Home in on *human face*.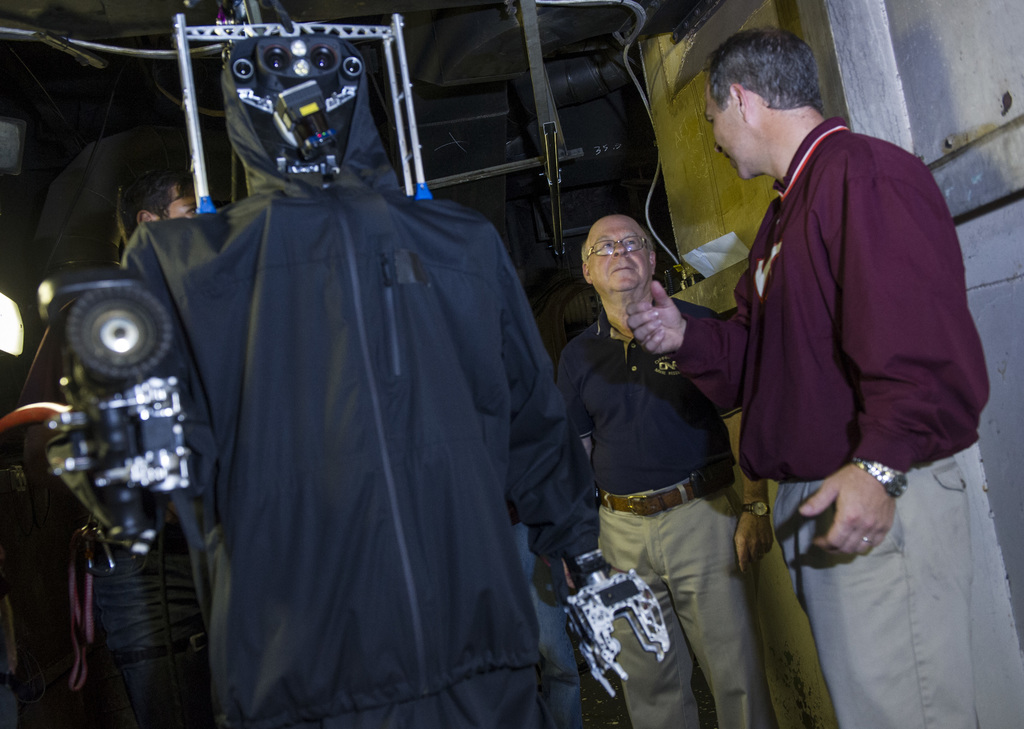
Homed in at locate(708, 86, 754, 180).
